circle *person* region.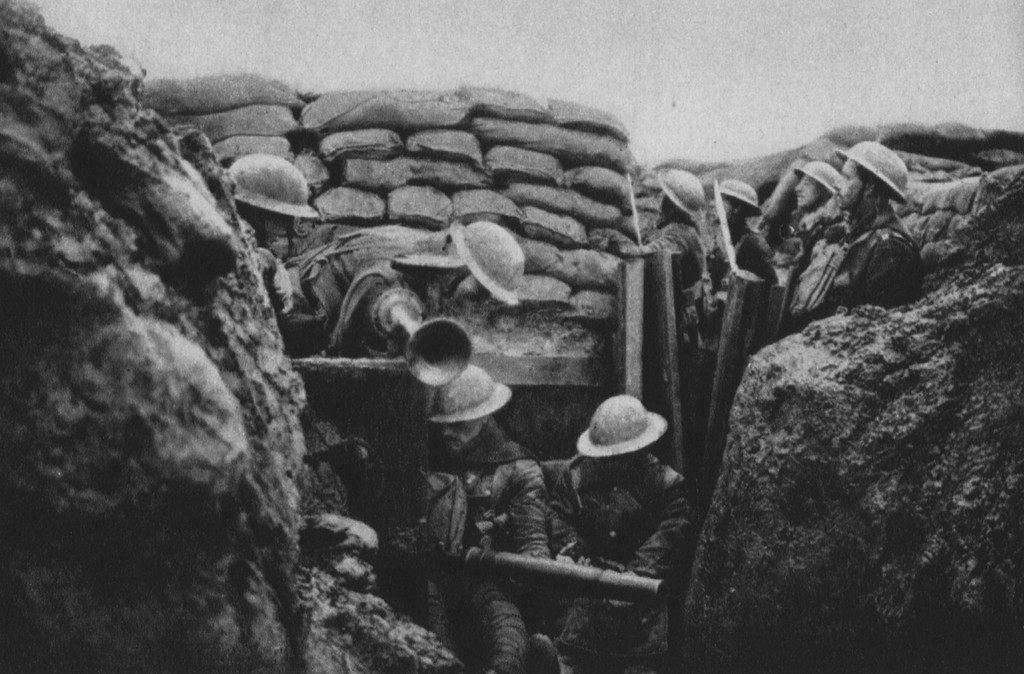
Region: rect(650, 152, 703, 407).
